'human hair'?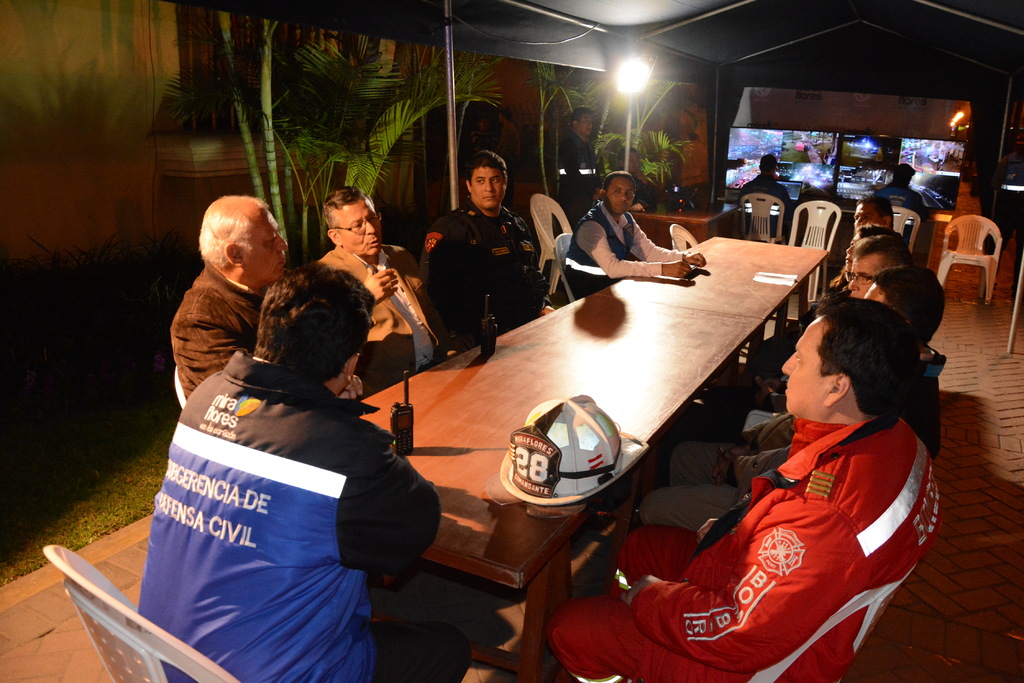
box(616, 147, 639, 165)
